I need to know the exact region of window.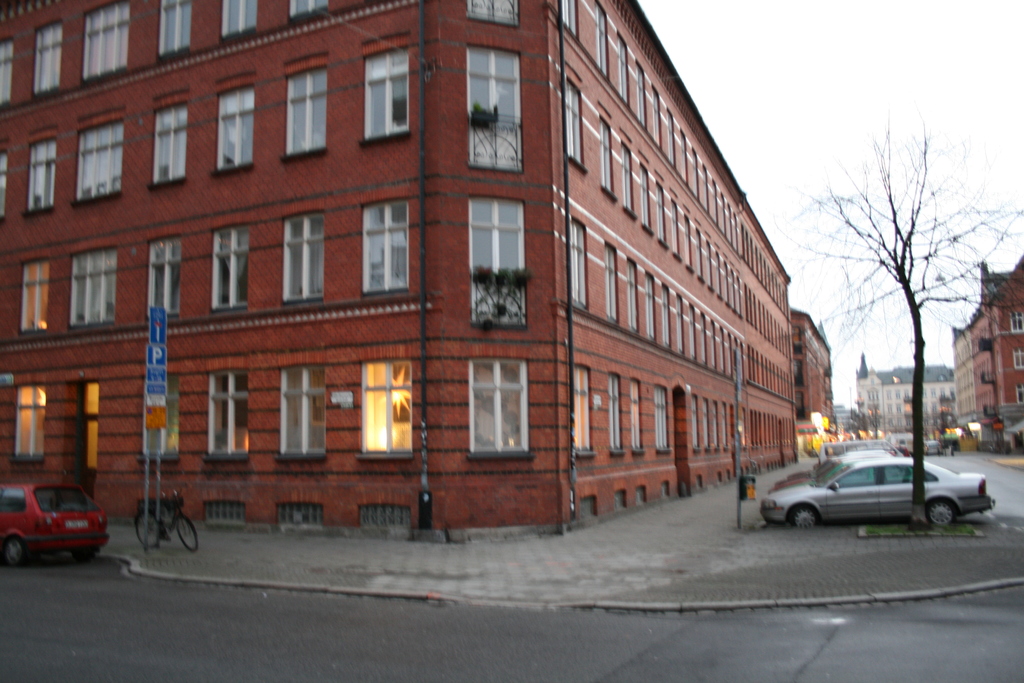
Region: <box>673,133,691,188</box>.
